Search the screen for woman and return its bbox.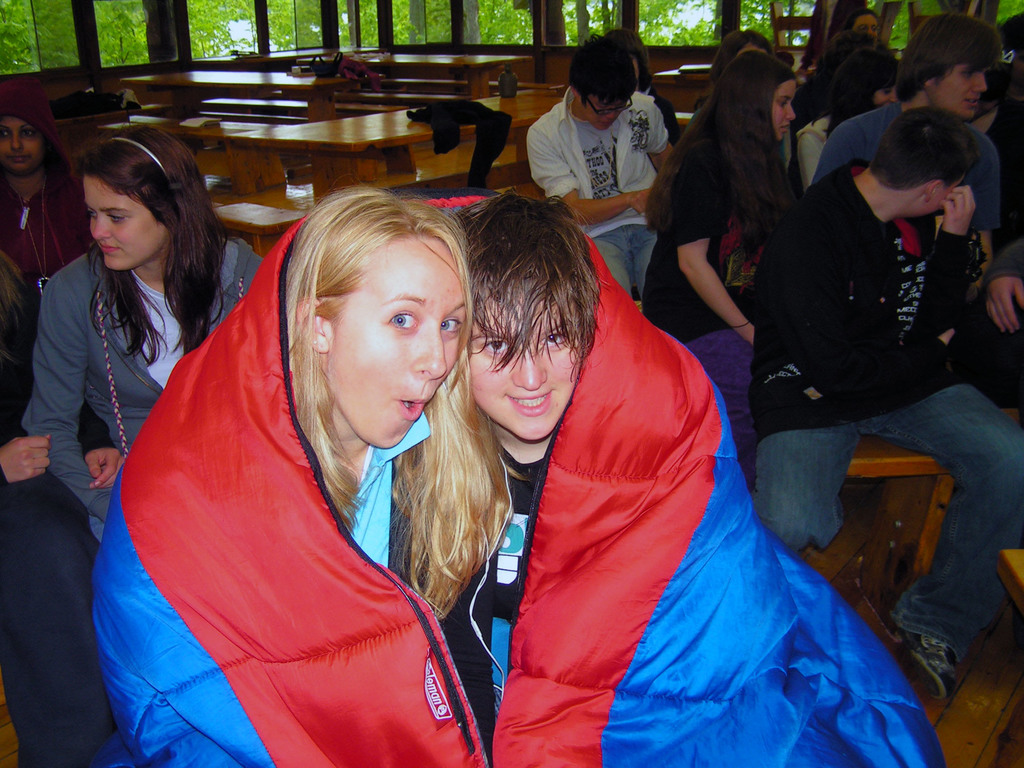
Found: Rect(648, 51, 798, 497).
